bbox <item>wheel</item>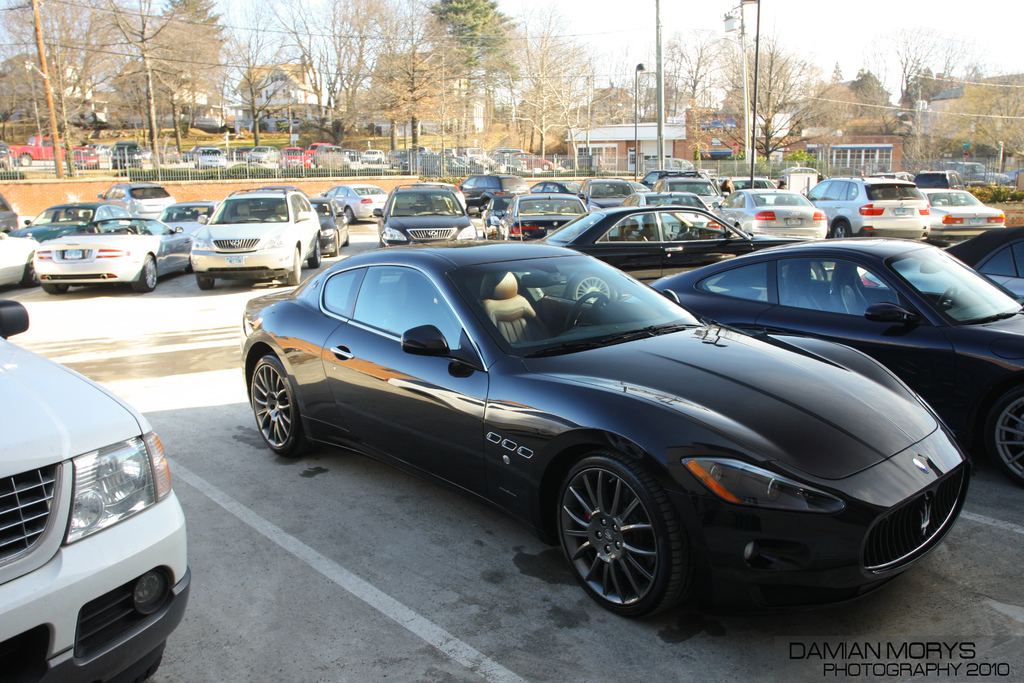
l=42, t=281, r=74, b=295
